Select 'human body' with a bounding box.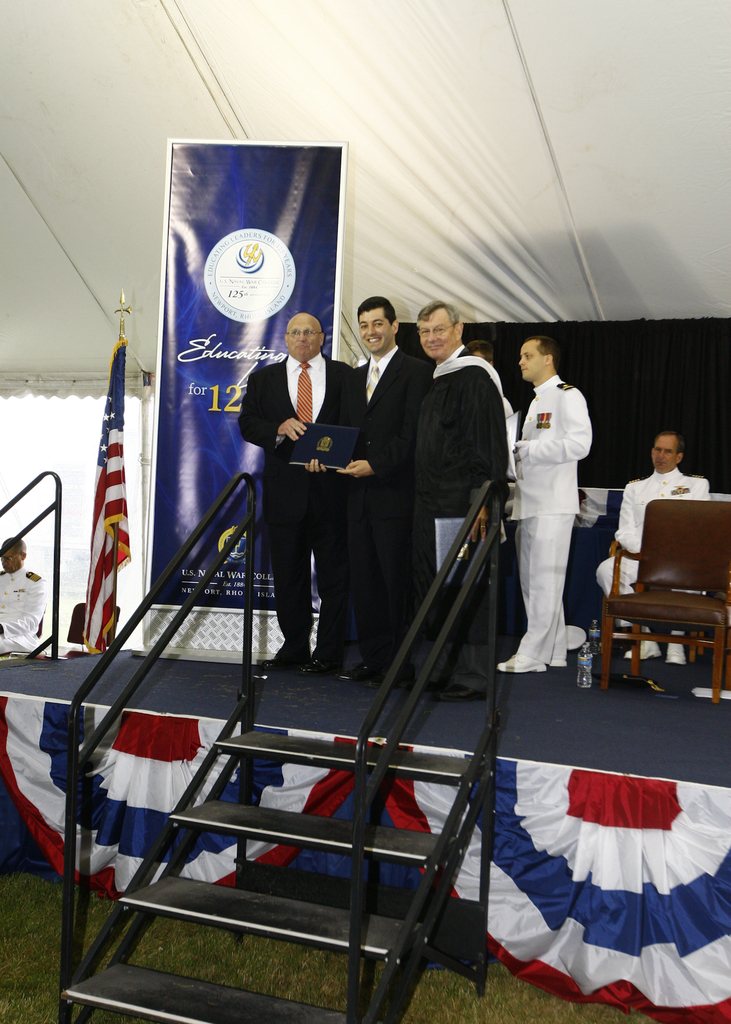
locate(324, 299, 445, 675).
